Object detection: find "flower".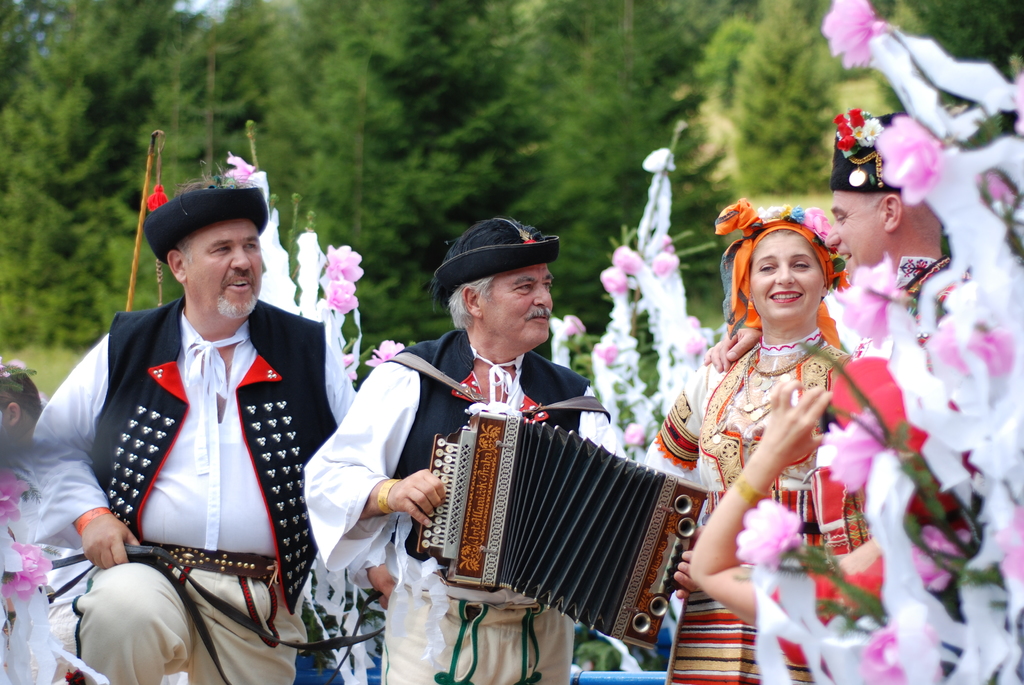
box(342, 353, 358, 384).
